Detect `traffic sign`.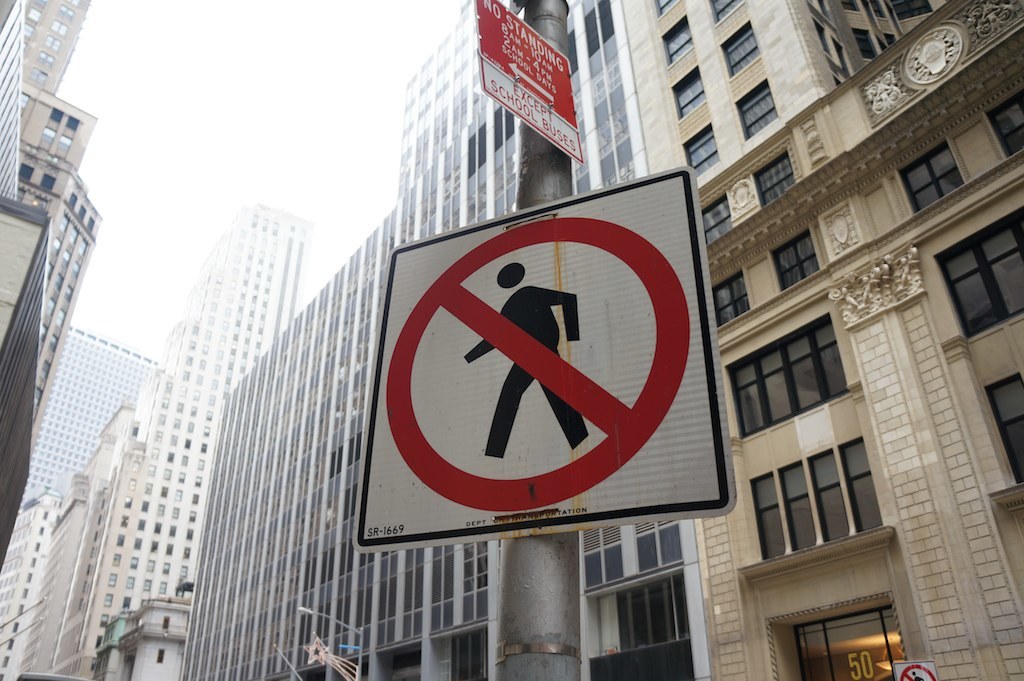
Detected at BBox(896, 661, 936, 680).
